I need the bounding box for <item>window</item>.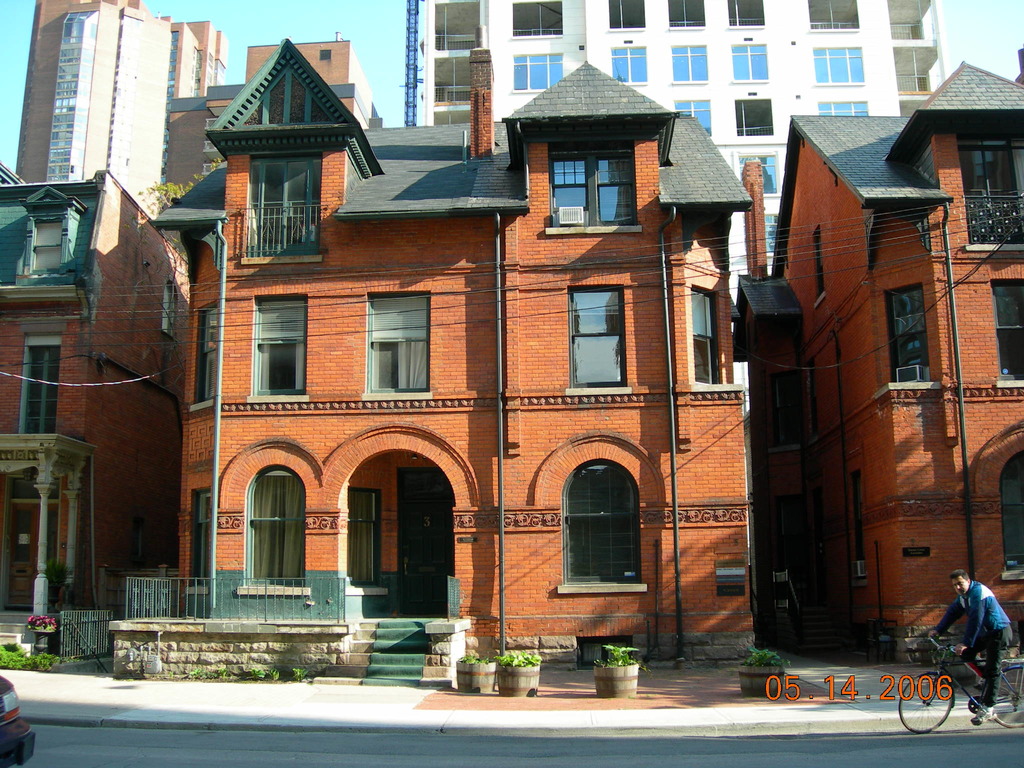
Here it is: box=[726, 0, 763, 31].
